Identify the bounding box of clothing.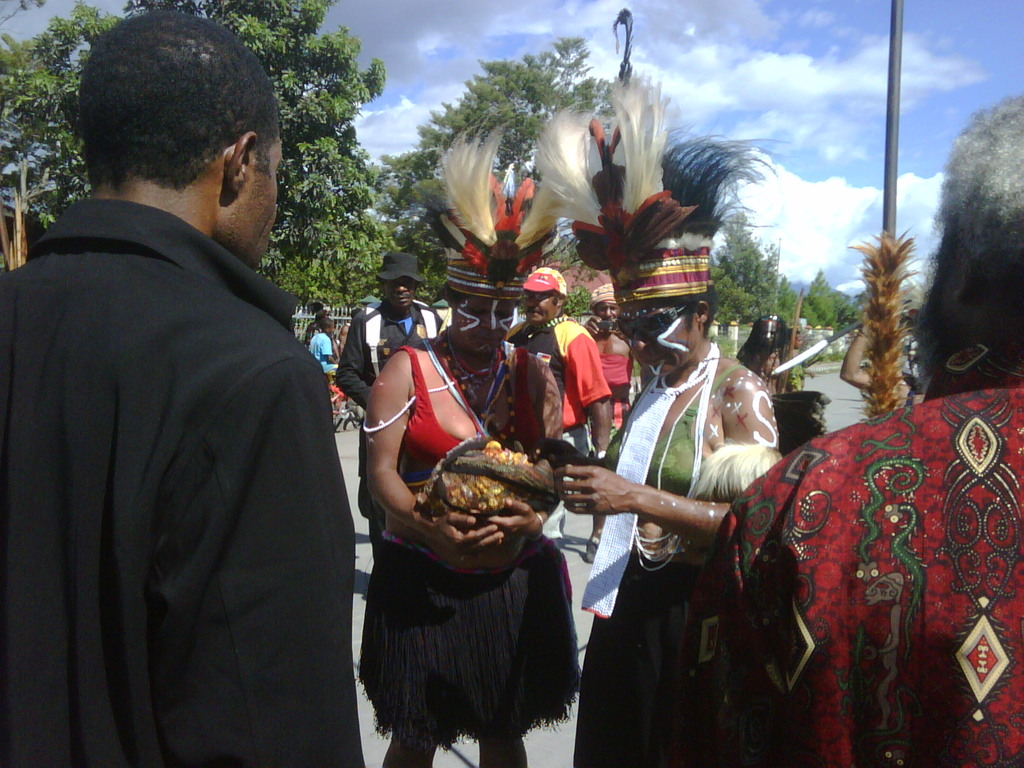
locate(399, 340, 548, 527).
